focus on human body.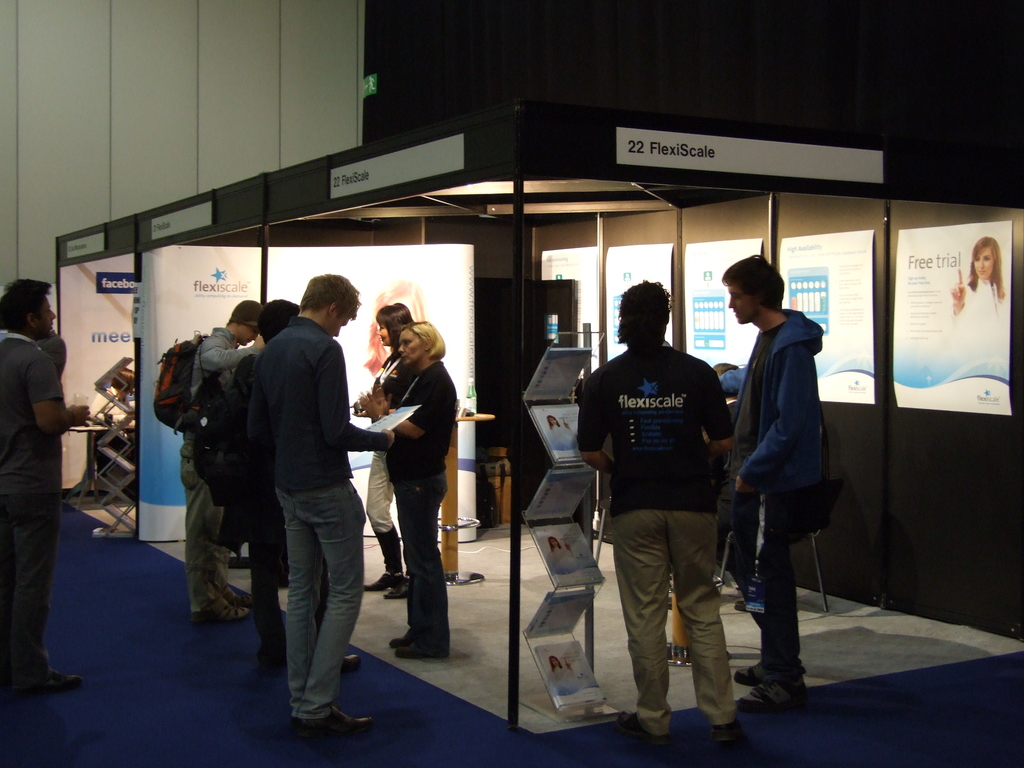
Focused at crop(355, 323, 459, 657).
